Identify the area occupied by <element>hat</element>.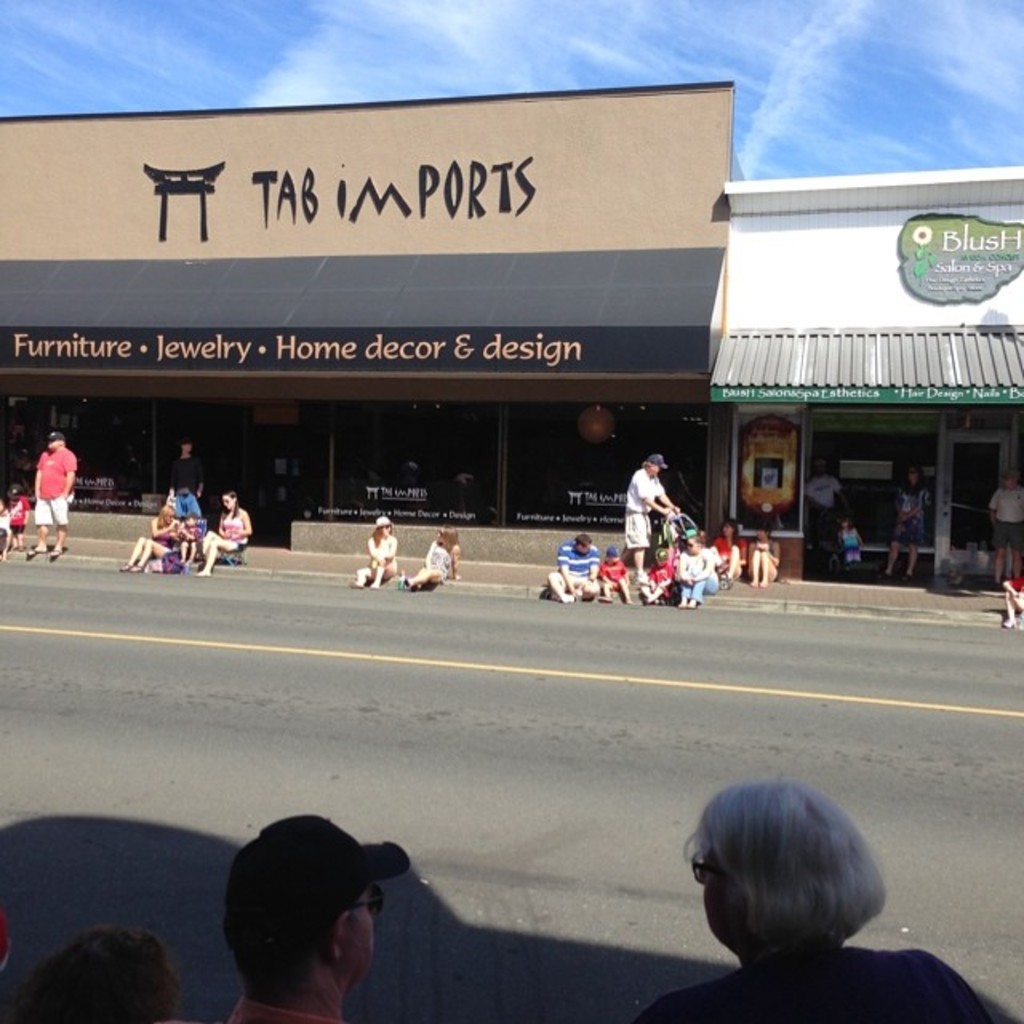
Area: detection(645, 450, 667, 469).
